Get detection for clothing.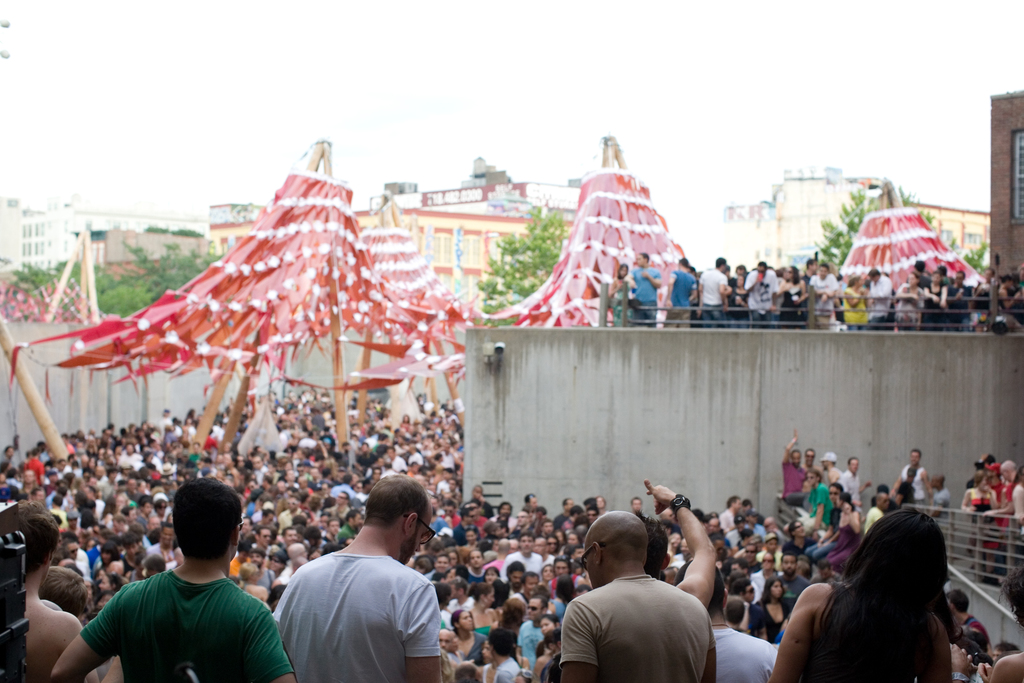
Detection: x1=929 y1=488 x2=953 y2=522.
